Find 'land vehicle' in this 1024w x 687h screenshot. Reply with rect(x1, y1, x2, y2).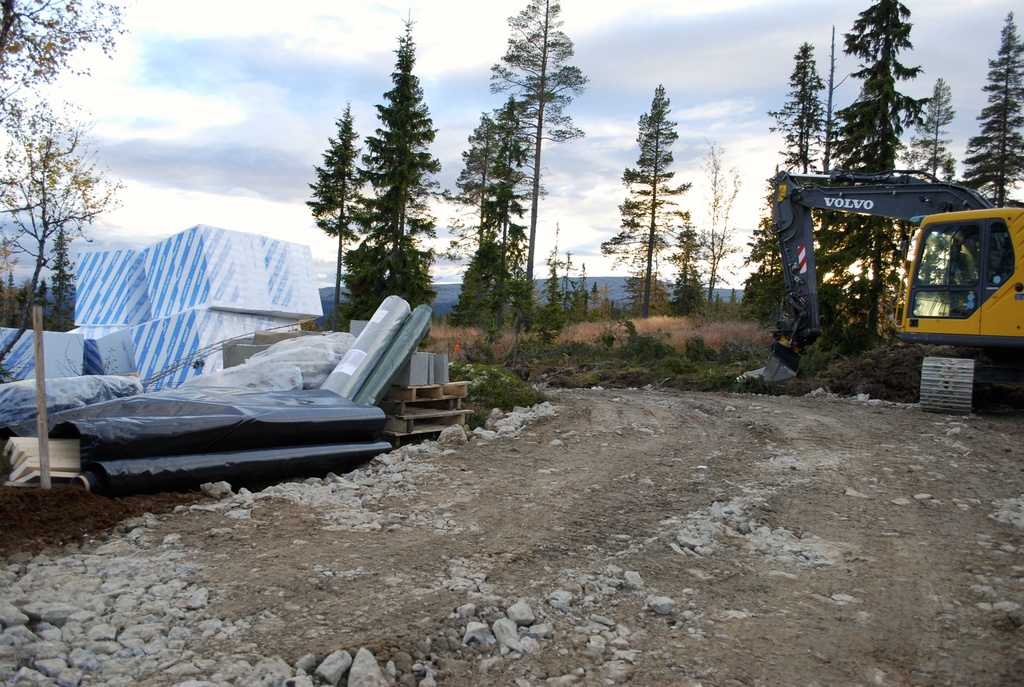
rect(766, 170, 1023, 413).
